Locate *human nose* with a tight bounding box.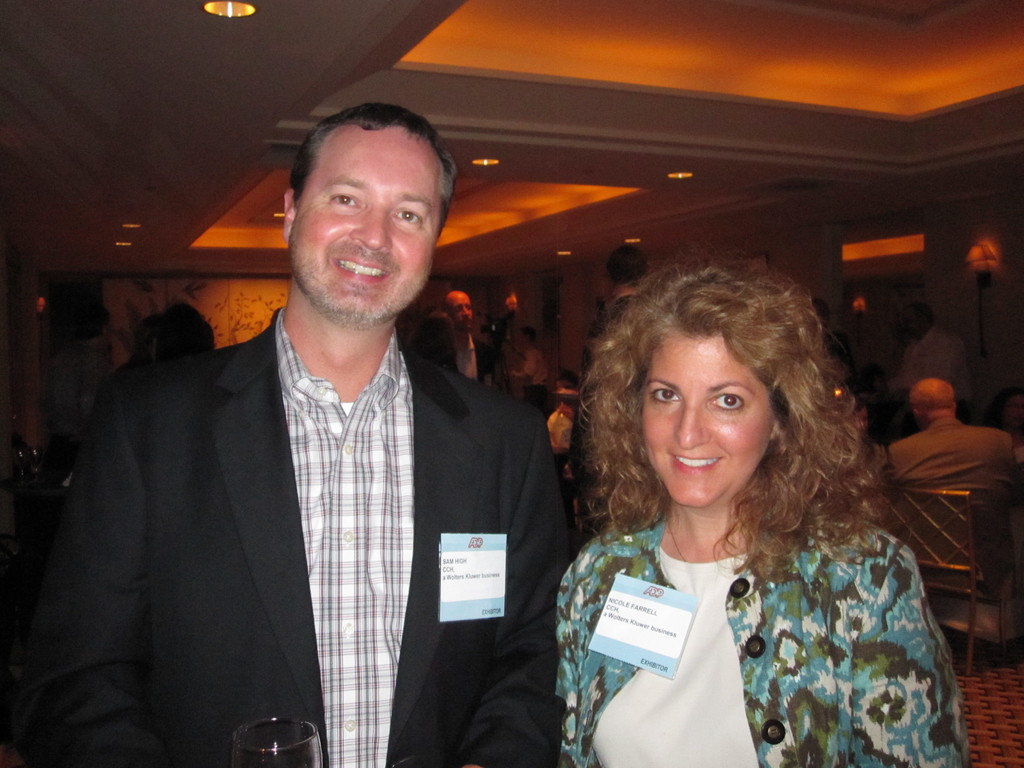
select_region(673, 394, 710, 452).
